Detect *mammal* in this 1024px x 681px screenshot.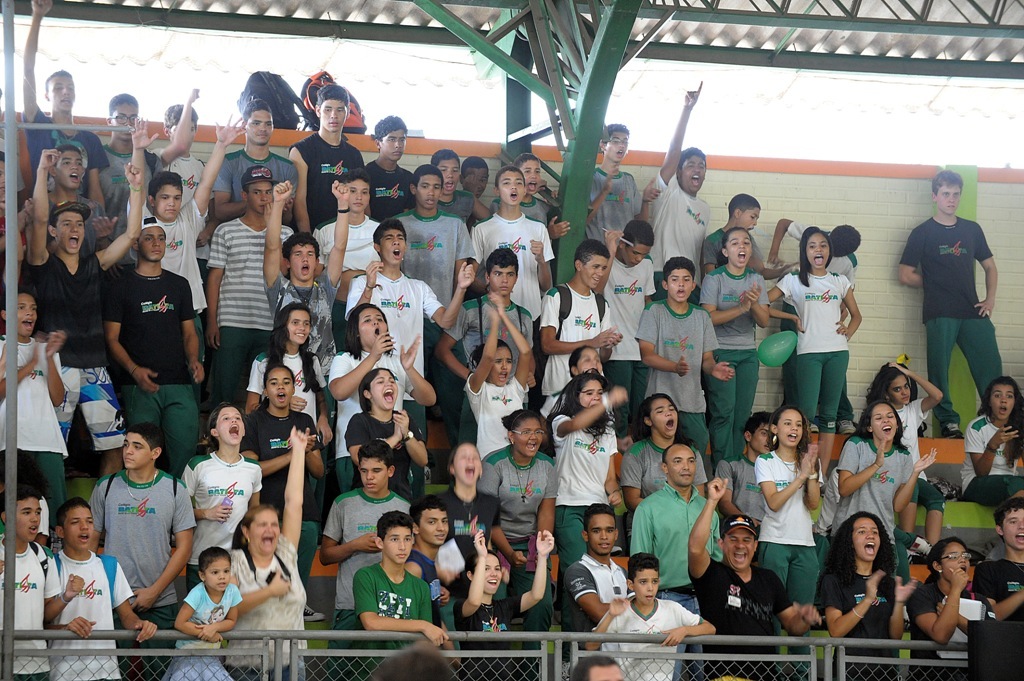
Detection: {"x1": 977, "y1": 493, "x2": 1022, "y2": 680}.
